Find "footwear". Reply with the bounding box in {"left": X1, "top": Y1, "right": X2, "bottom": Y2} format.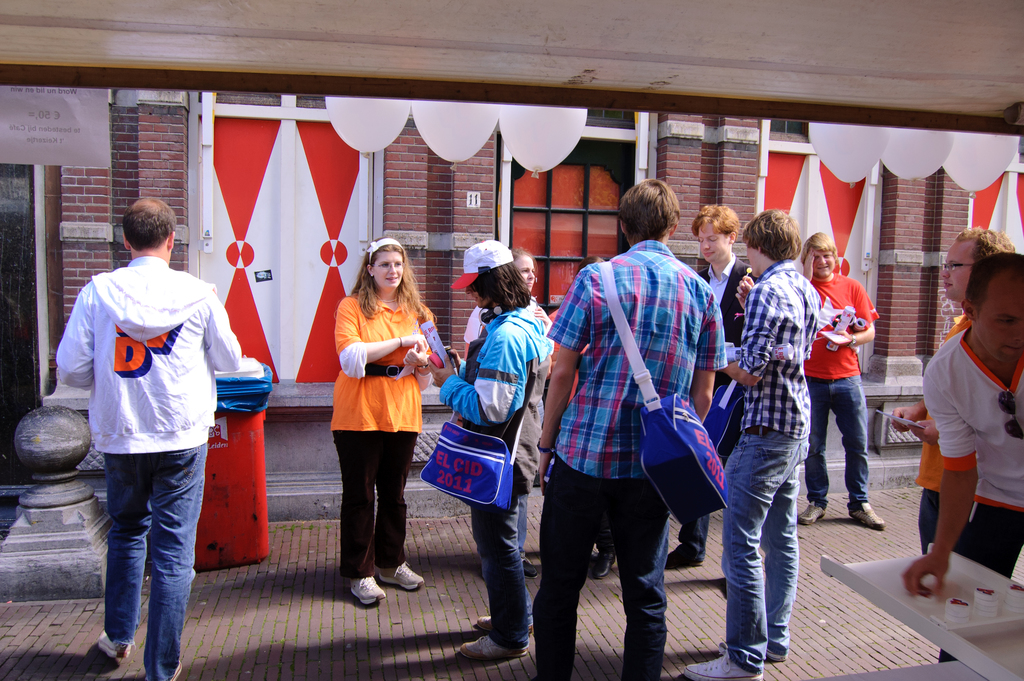
{"left": 686, "top": 652, "right": 765, "bottom": 680}.
